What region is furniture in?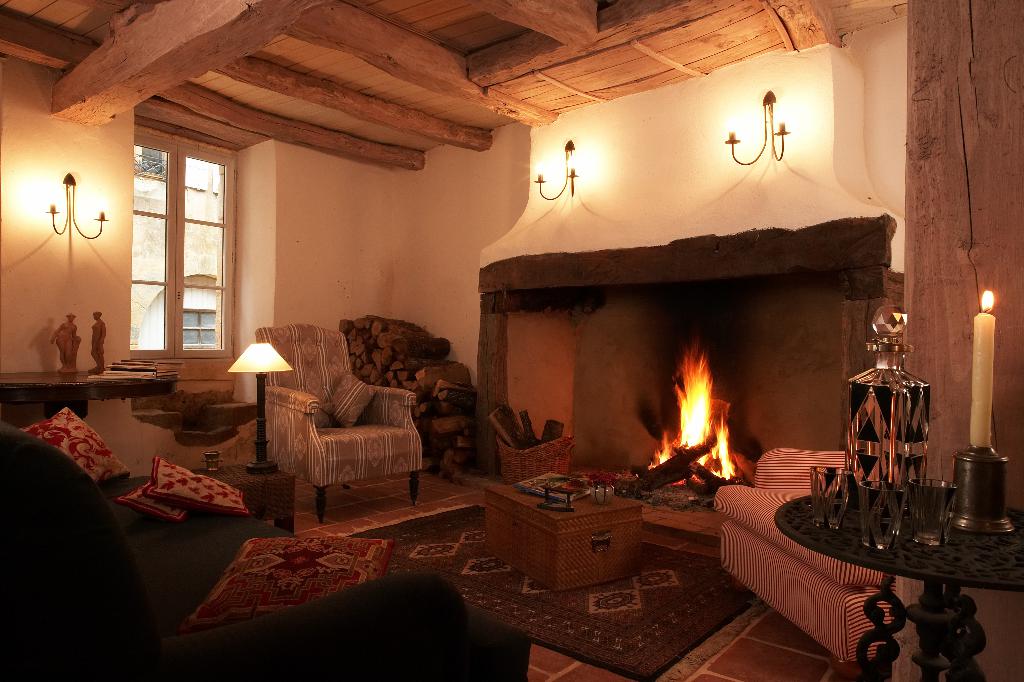
BBox(715, 443, 889, 658).
